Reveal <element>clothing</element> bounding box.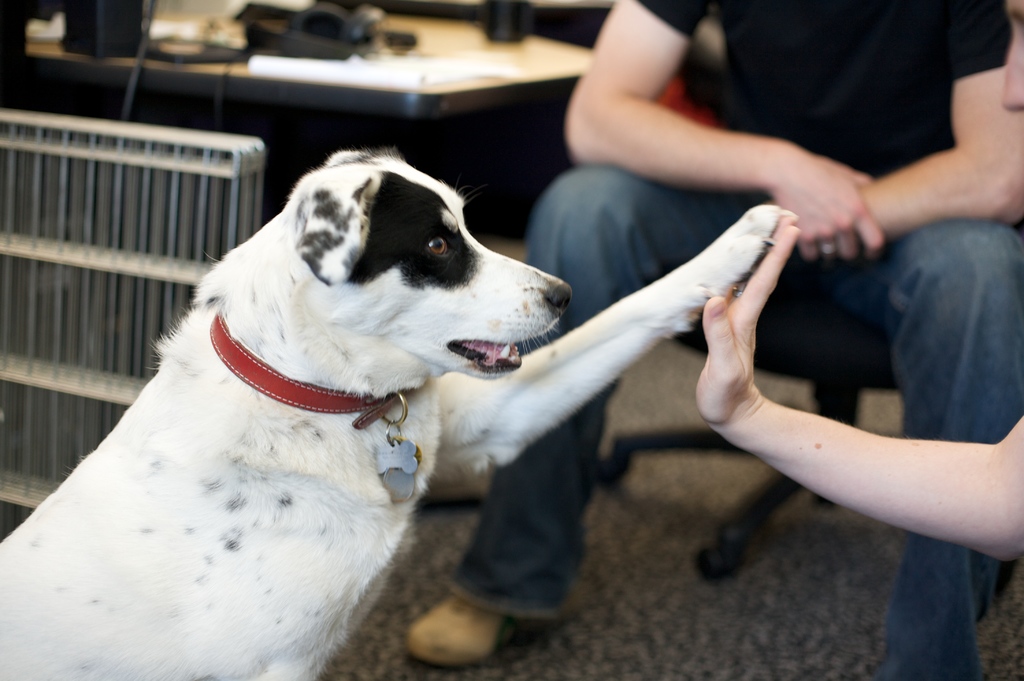
Revealed: select_region(449, 0, 1023, 680).
